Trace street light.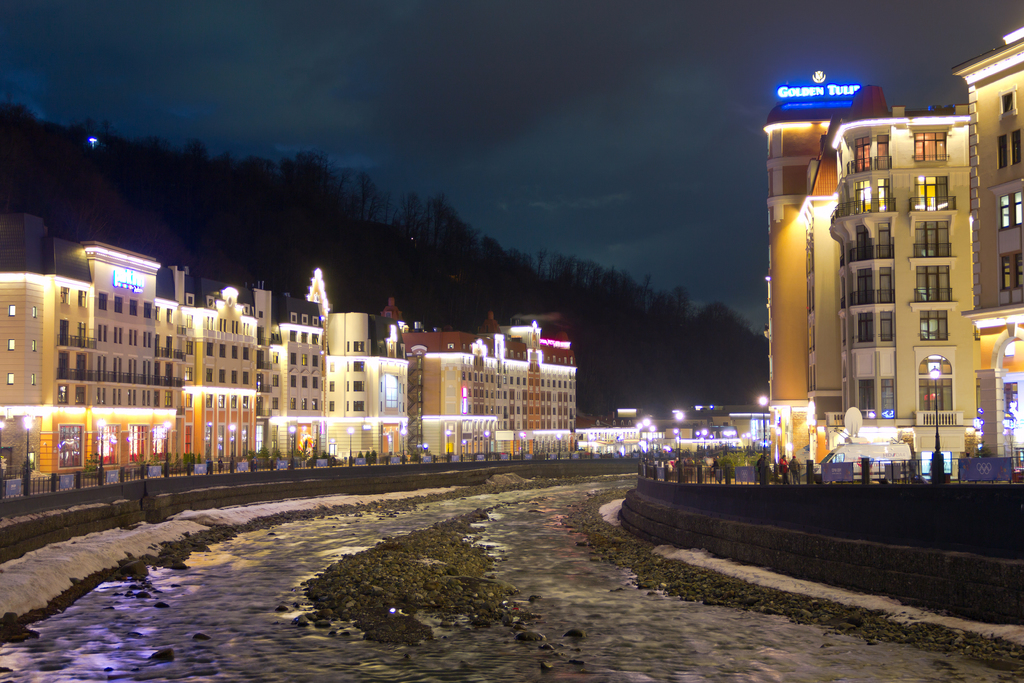
Traced to rect(158, 419, 171, 486).
